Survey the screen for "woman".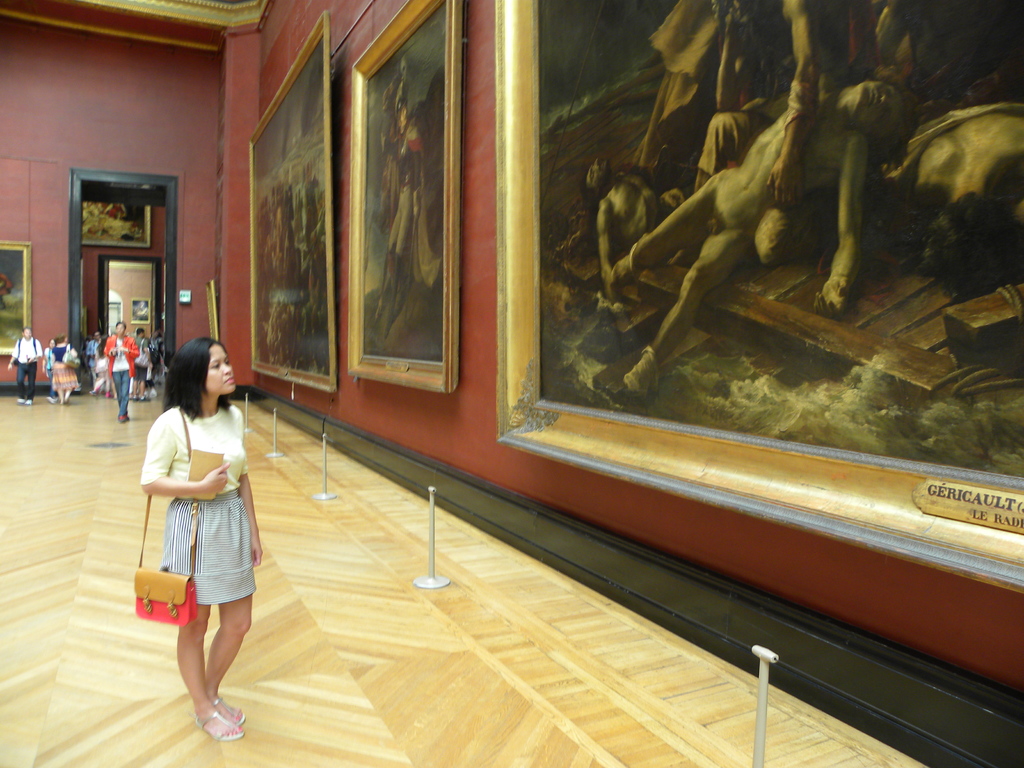
Survey found: 46, 339, 77, 401.
